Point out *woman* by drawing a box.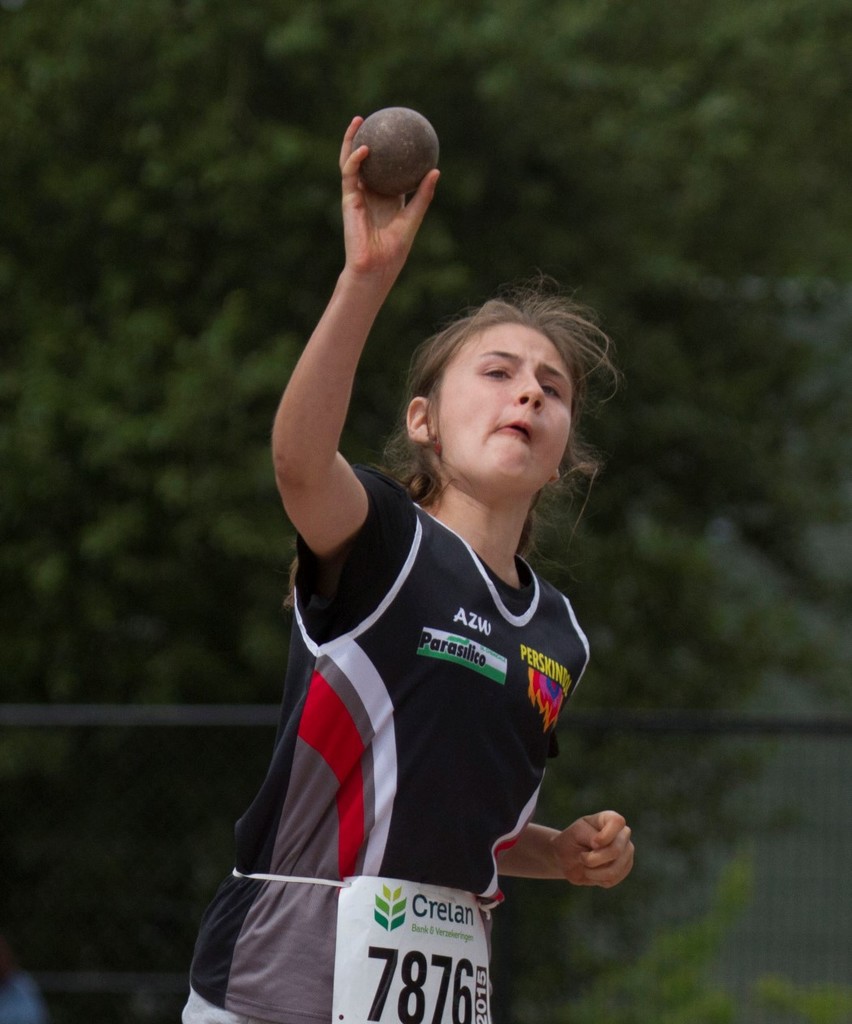
bbox(200, 175, 654, 1015).
